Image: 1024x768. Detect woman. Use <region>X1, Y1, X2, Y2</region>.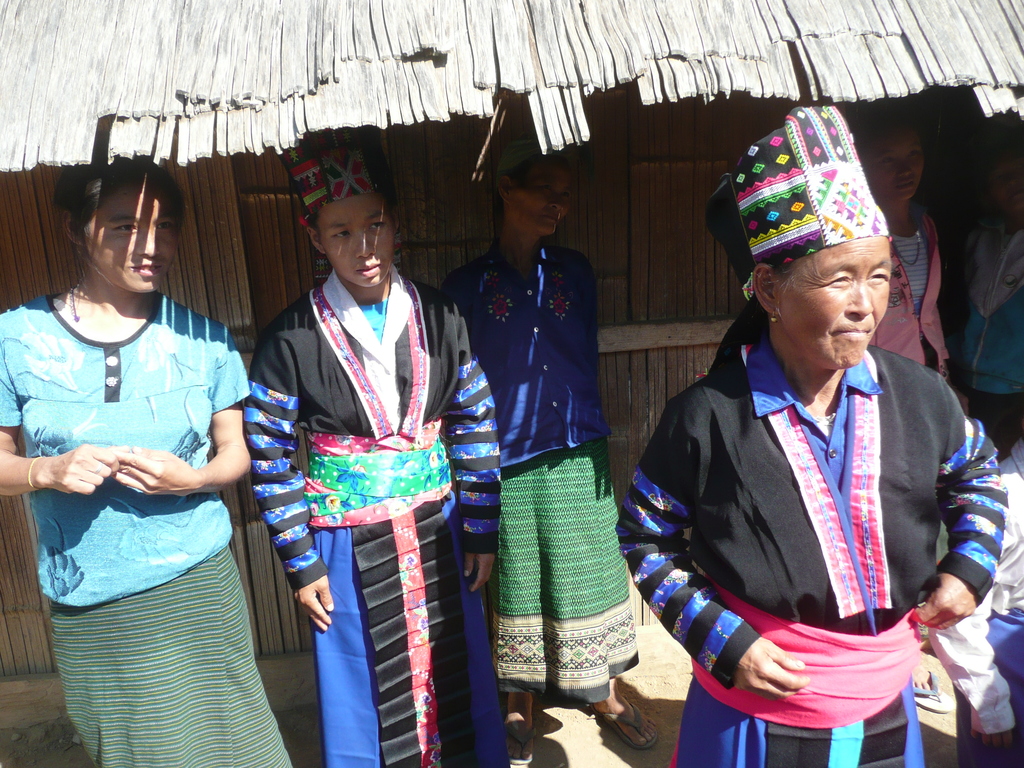
<region>15, 141, 263, 750</region>.
